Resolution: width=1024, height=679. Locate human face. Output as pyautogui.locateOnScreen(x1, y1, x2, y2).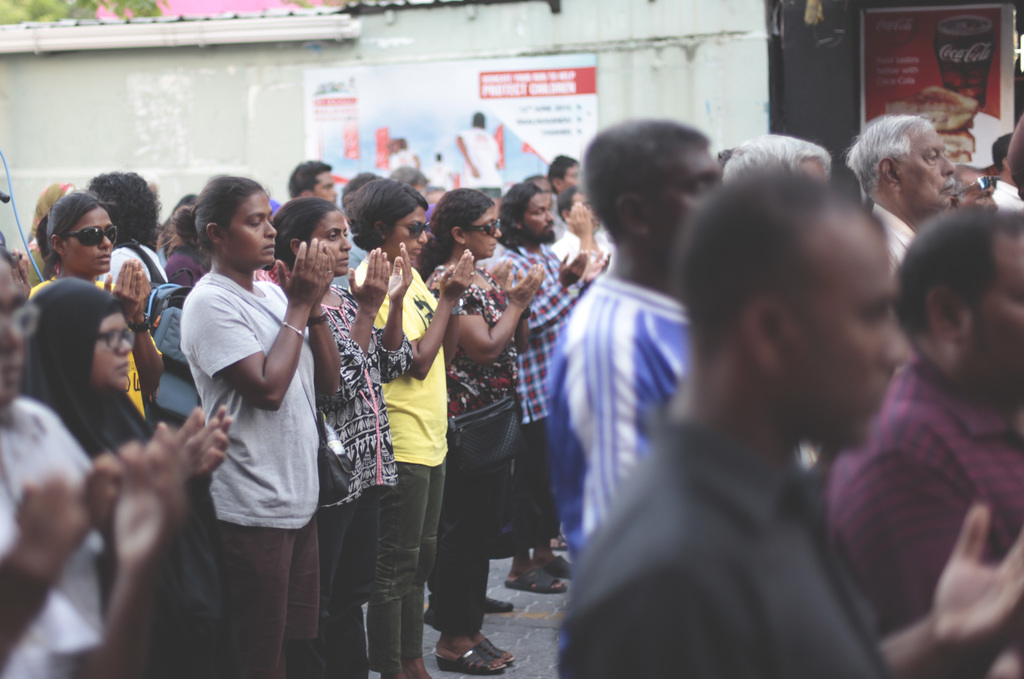
pyautogui.locateOnScreen(93, 312, 131, 388).
